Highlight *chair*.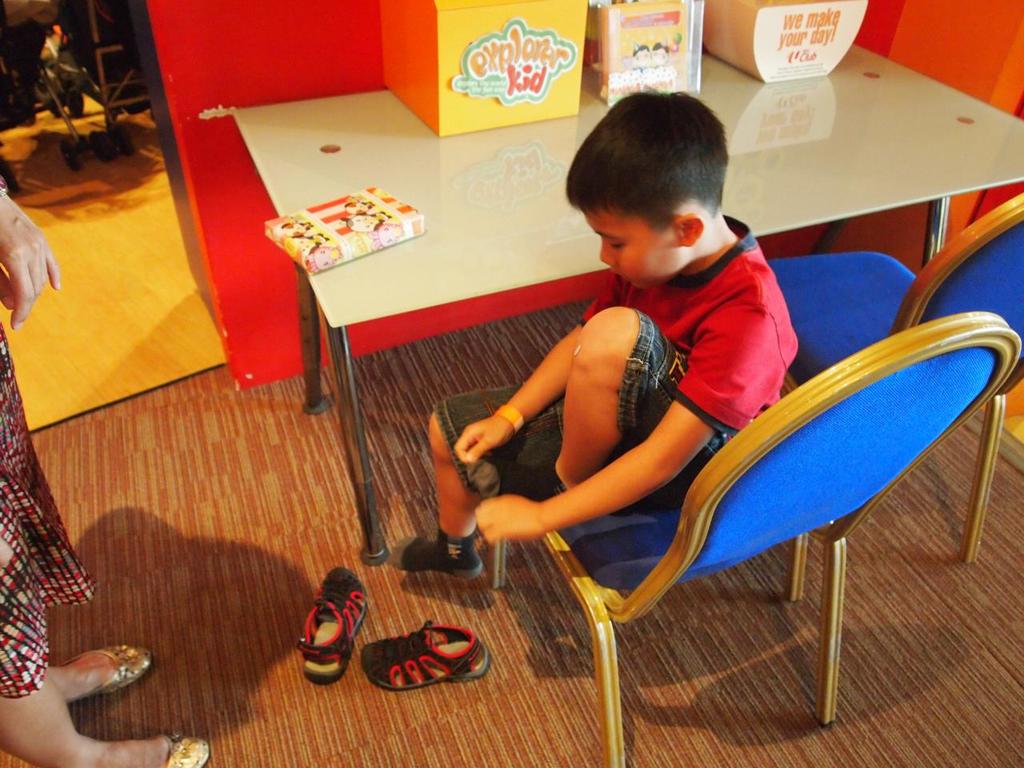
Highlighted region: locate(765, 195, 1023, 605).
